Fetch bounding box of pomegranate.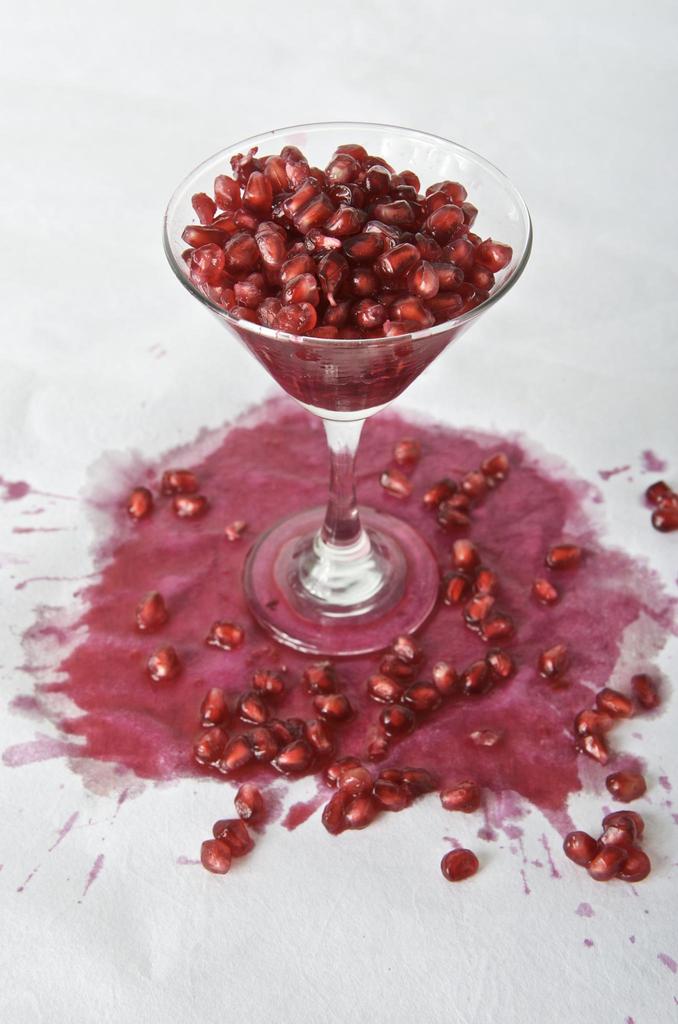
Bbox: 442, 769, 488, 813.
